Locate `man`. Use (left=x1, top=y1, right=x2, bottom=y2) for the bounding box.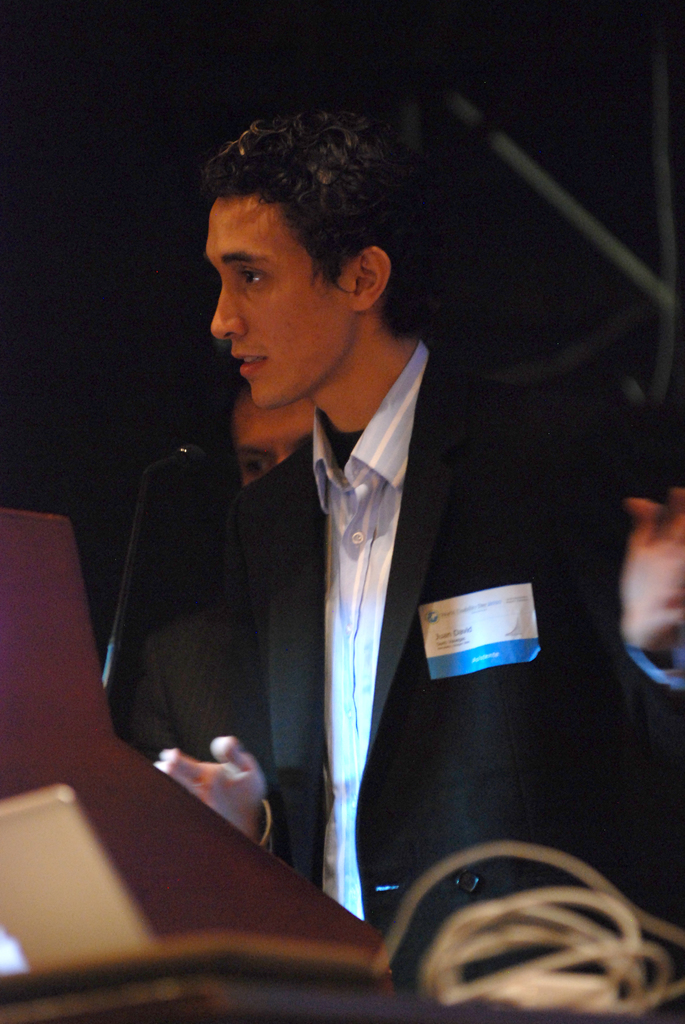
(left=152, top=100, right=684, bottom=1008).
